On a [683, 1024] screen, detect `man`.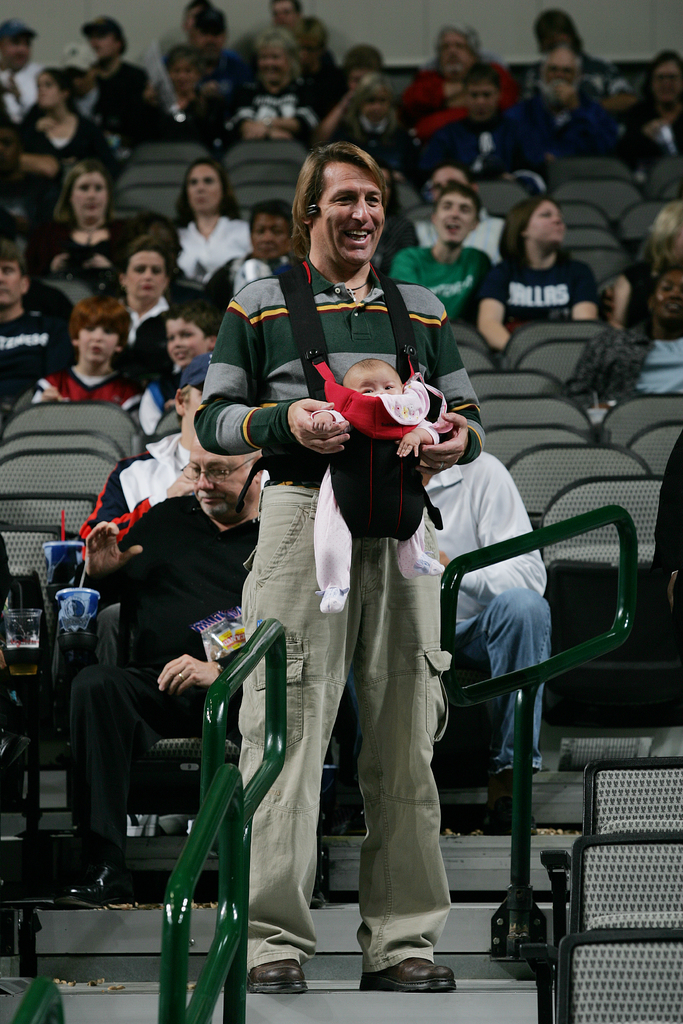
{"x1": 0, "y1": 15, "x2": 51, "y2": 127}.
